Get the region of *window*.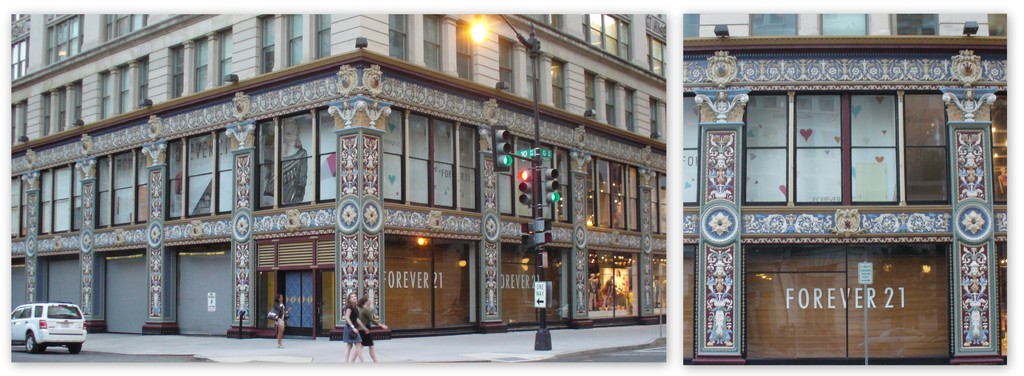
<region>426, 10, 442, 68</region>.
